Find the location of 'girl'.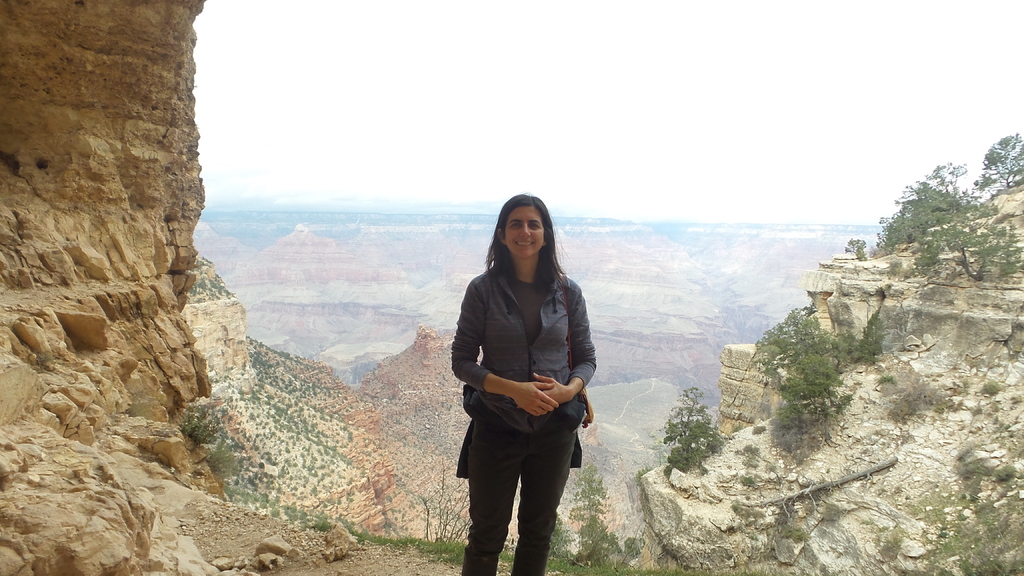
Location: <region>449, 189, 584, 575</region>.
